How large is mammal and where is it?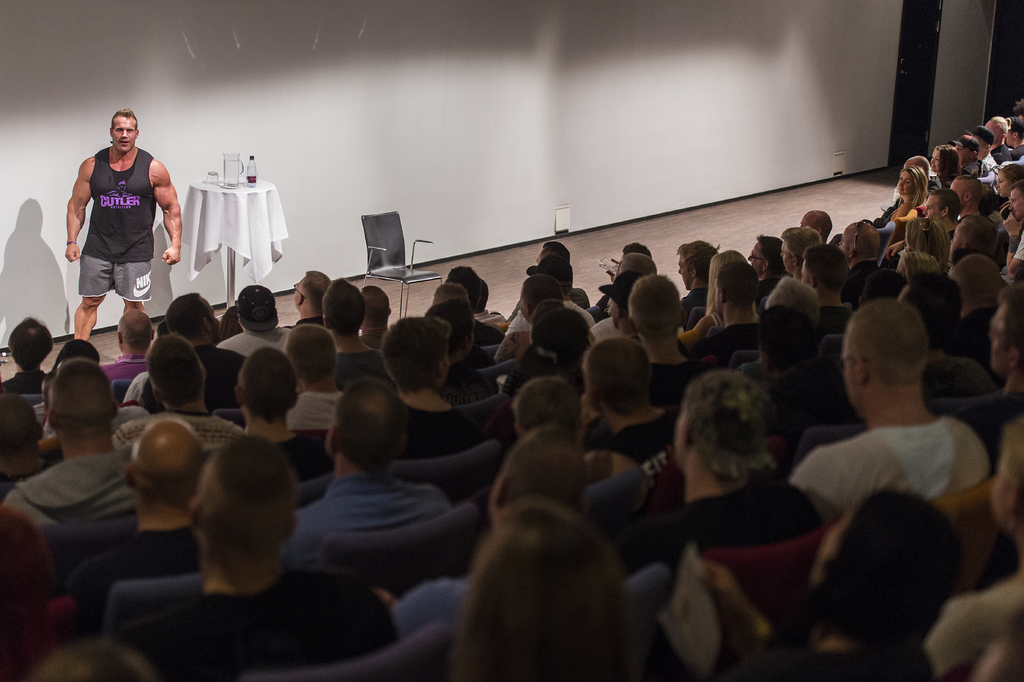
Bounding box: crop(60, 104, 171, 340).
